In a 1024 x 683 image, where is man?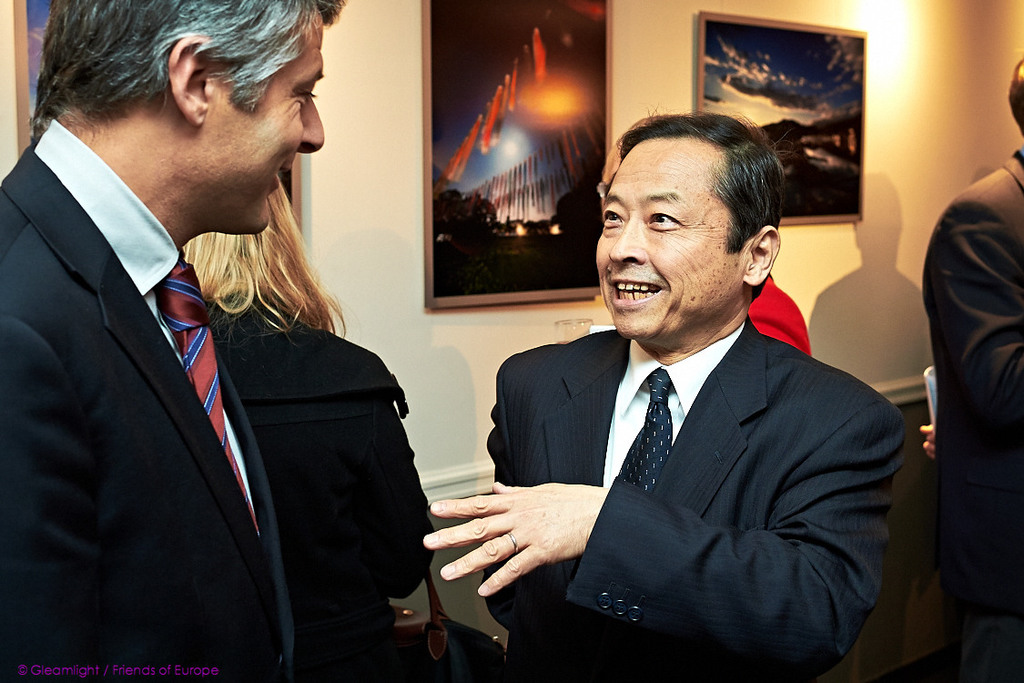
box=[922, 57, 1023, 682].
